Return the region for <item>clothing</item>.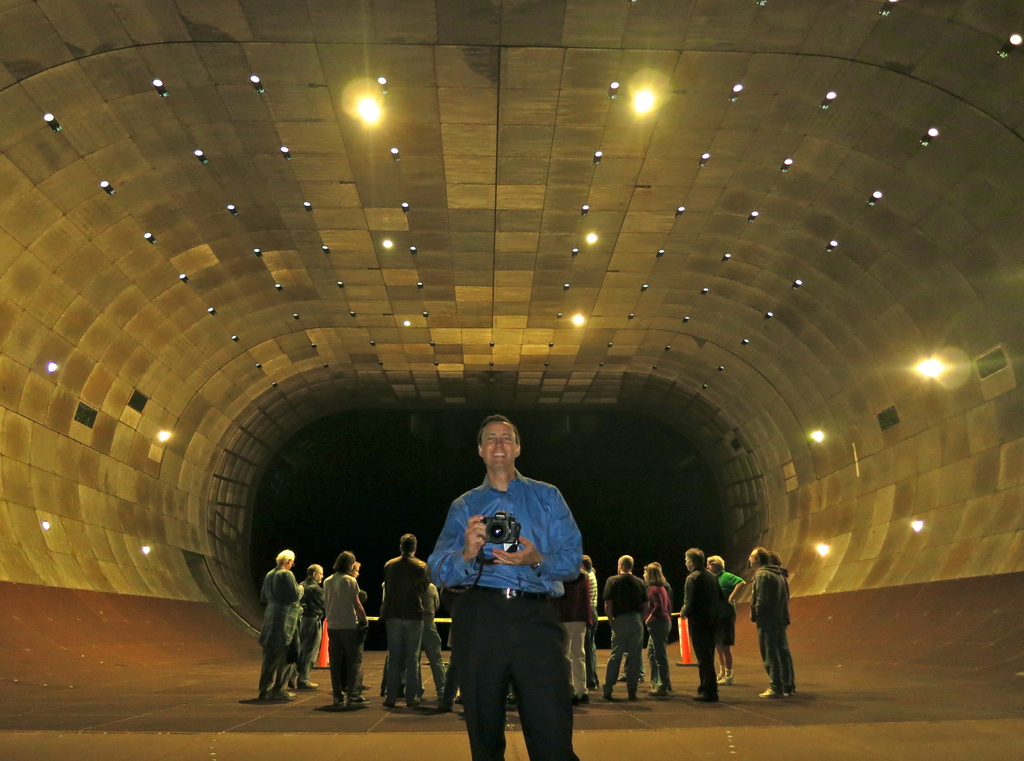
<box>257,563,305,700</box>.
